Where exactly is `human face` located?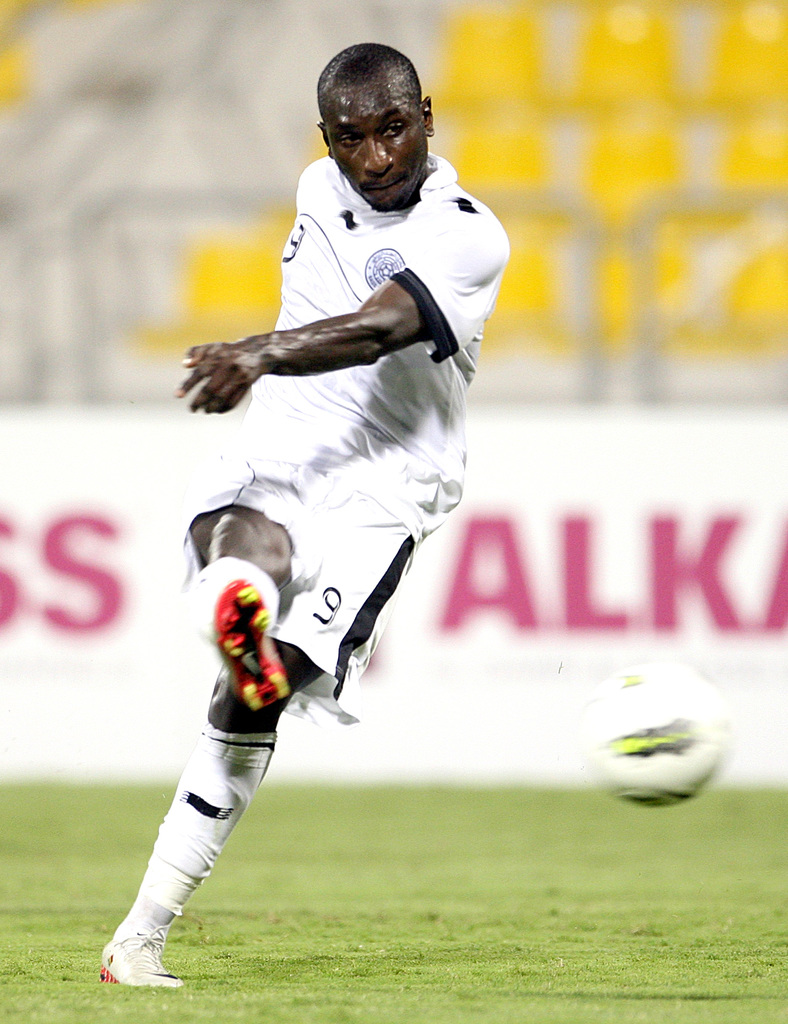
Its bounding box is x1=317 y1=59 x2=427 y2=213.
